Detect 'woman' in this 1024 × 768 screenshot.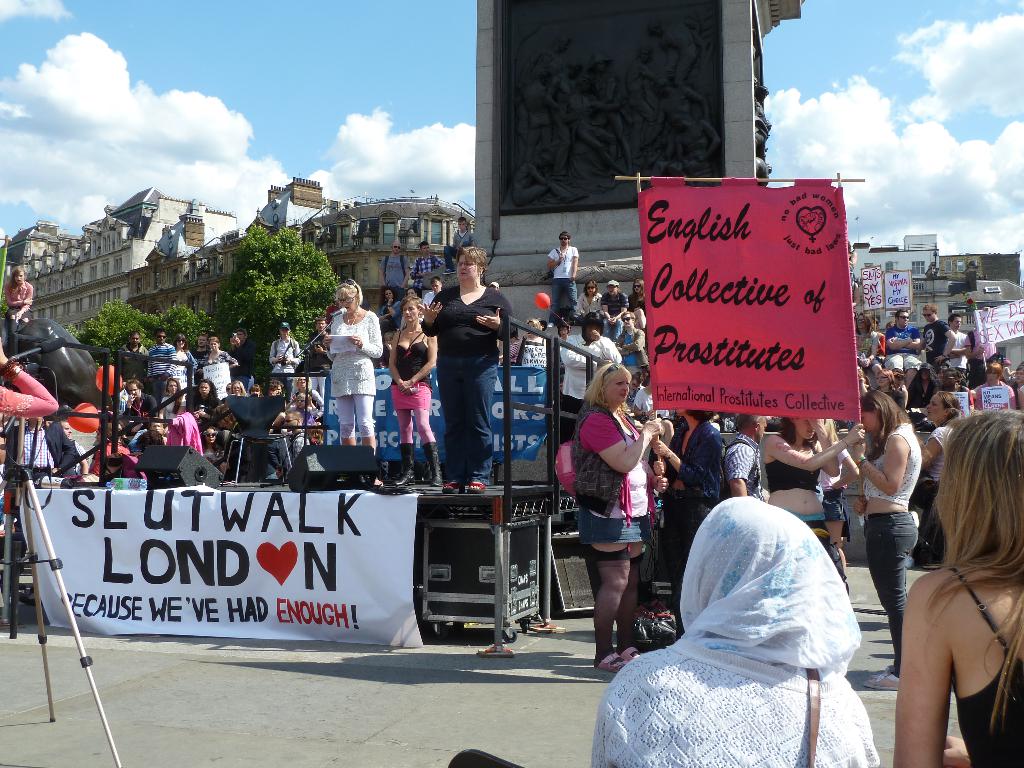
Detection: <region>220, 381, 248, 408</region>.
